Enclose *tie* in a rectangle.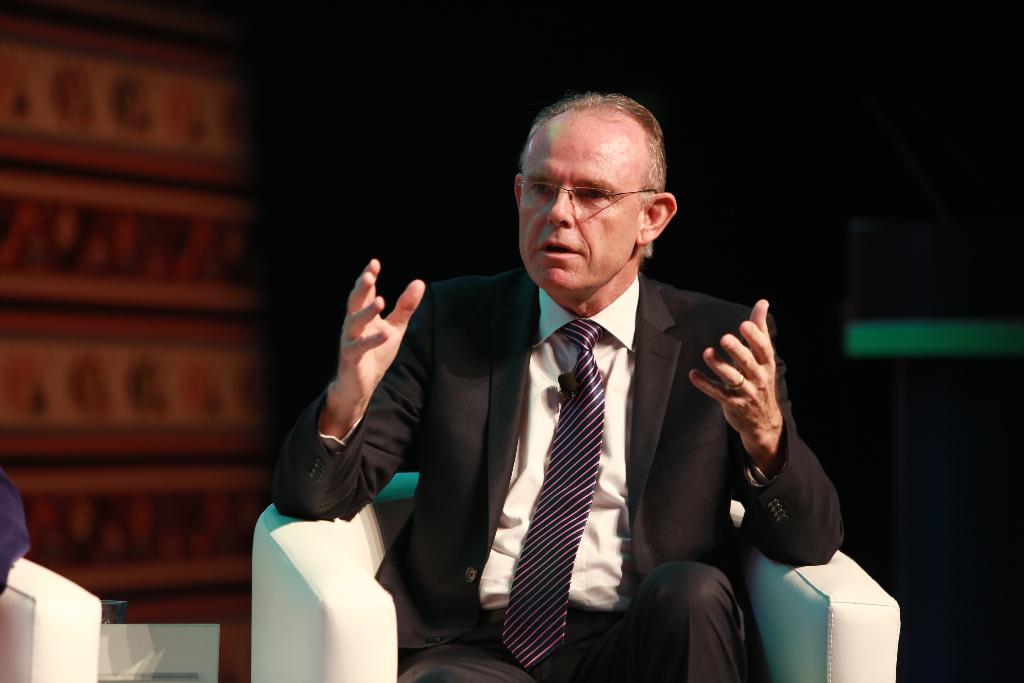
502,320,614,675.
